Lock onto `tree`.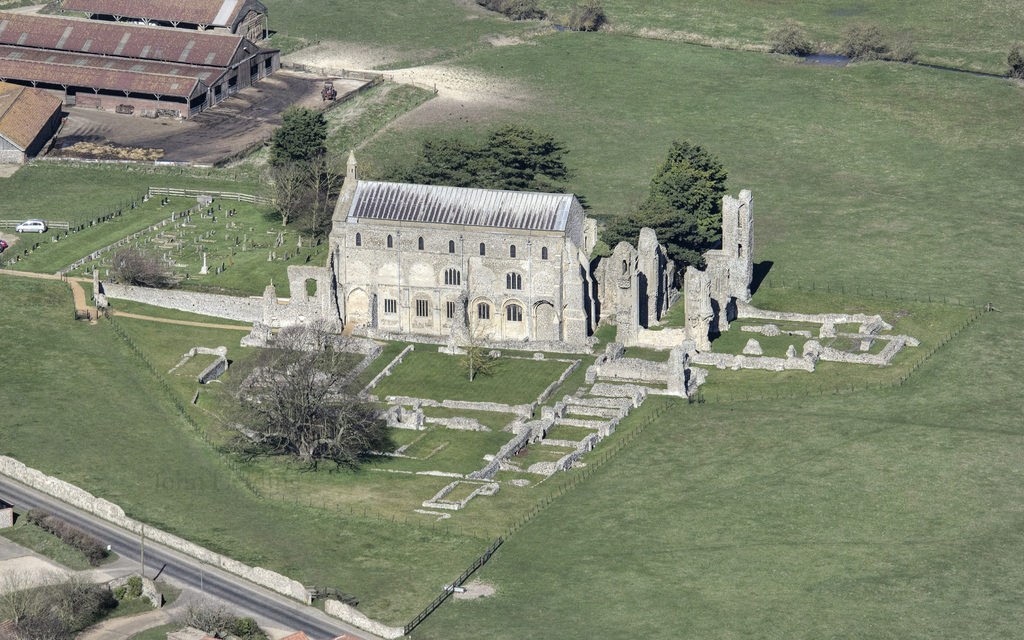
Locked: region(216, 314, 387, 471).
